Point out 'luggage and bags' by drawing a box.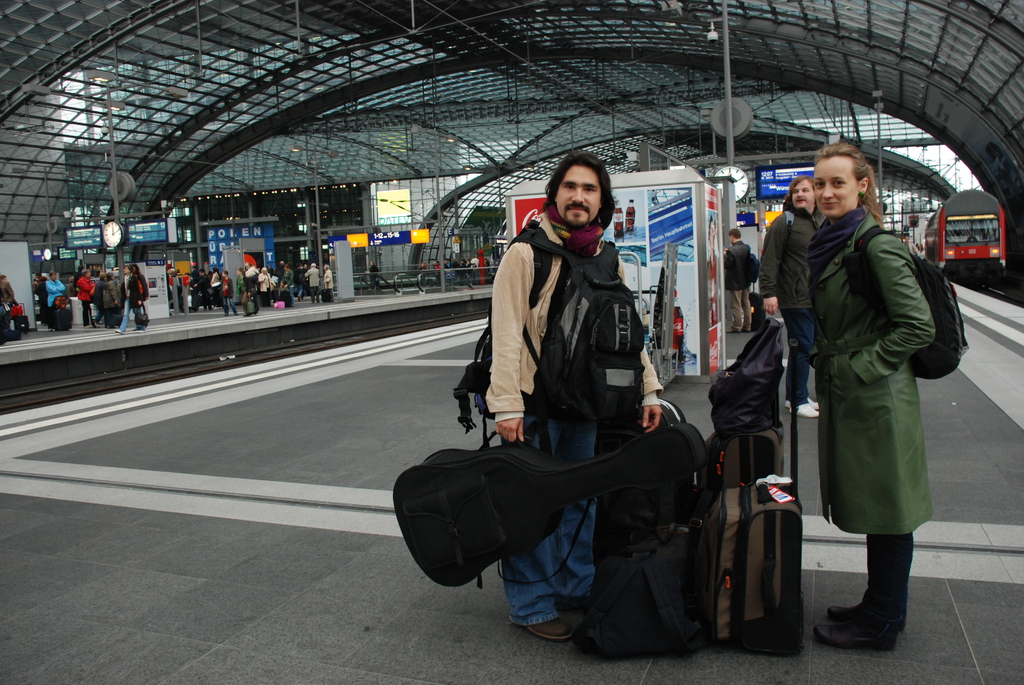
box(772, 211, 797, 267).
